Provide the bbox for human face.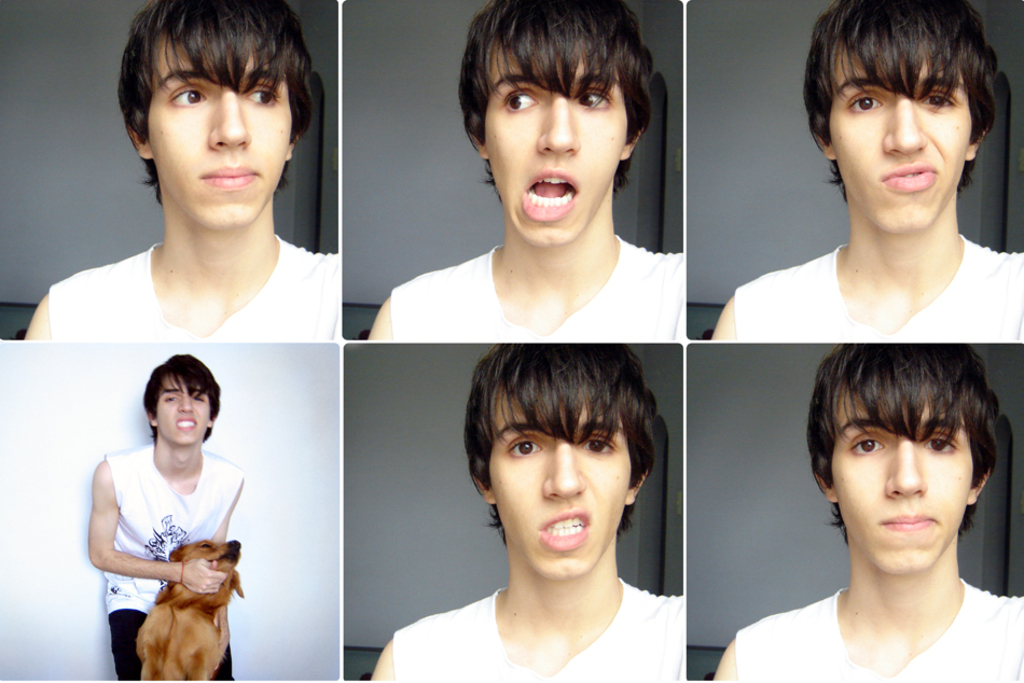
bbox=(155, 374, 212, 449).
